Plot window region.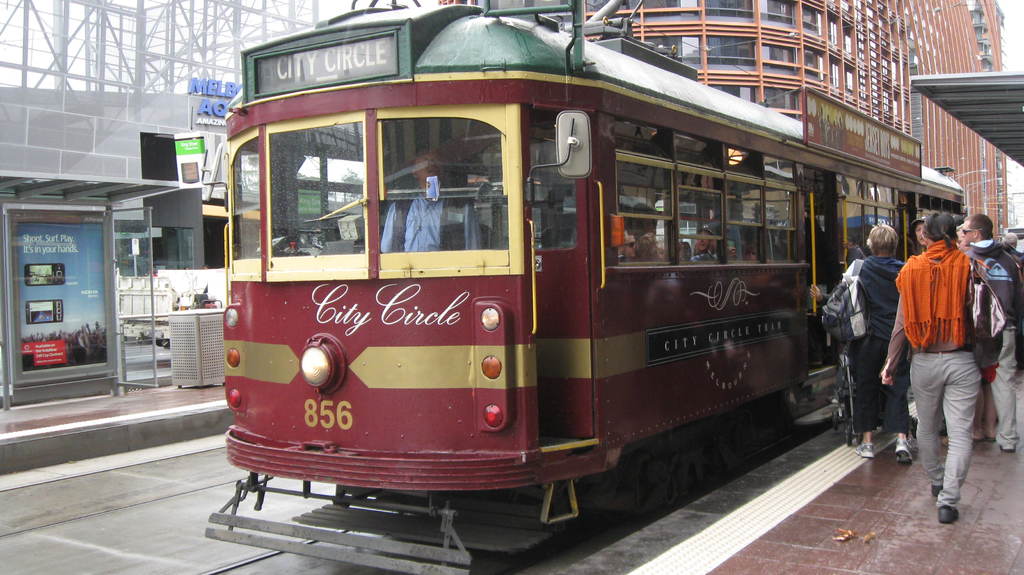
Plotted at 762:183:805:266.
